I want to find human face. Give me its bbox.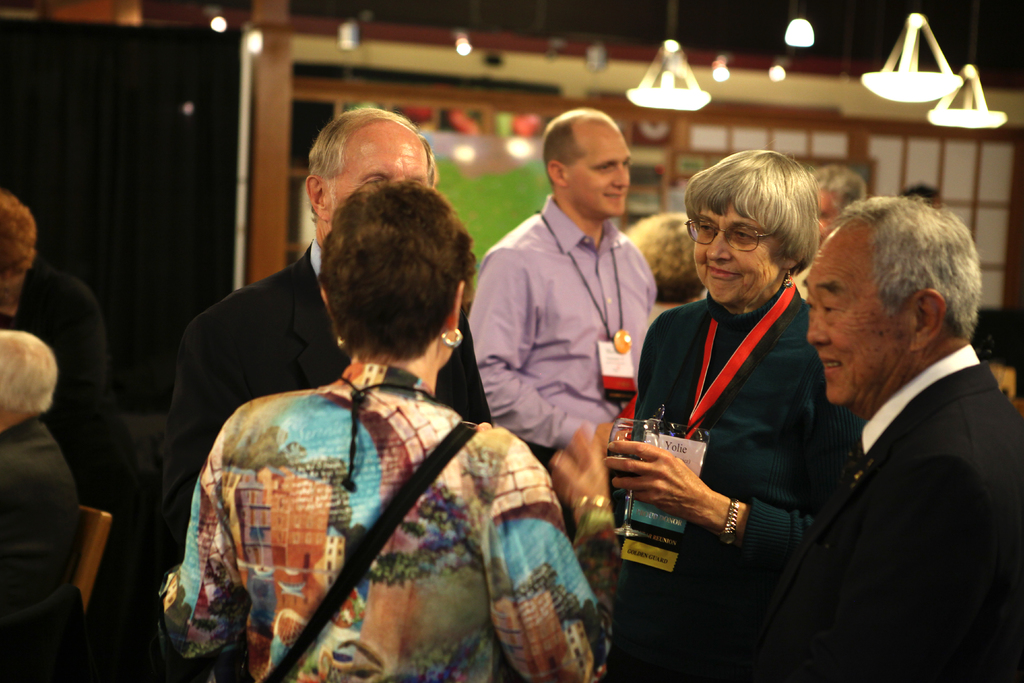
803:219:913:404.
